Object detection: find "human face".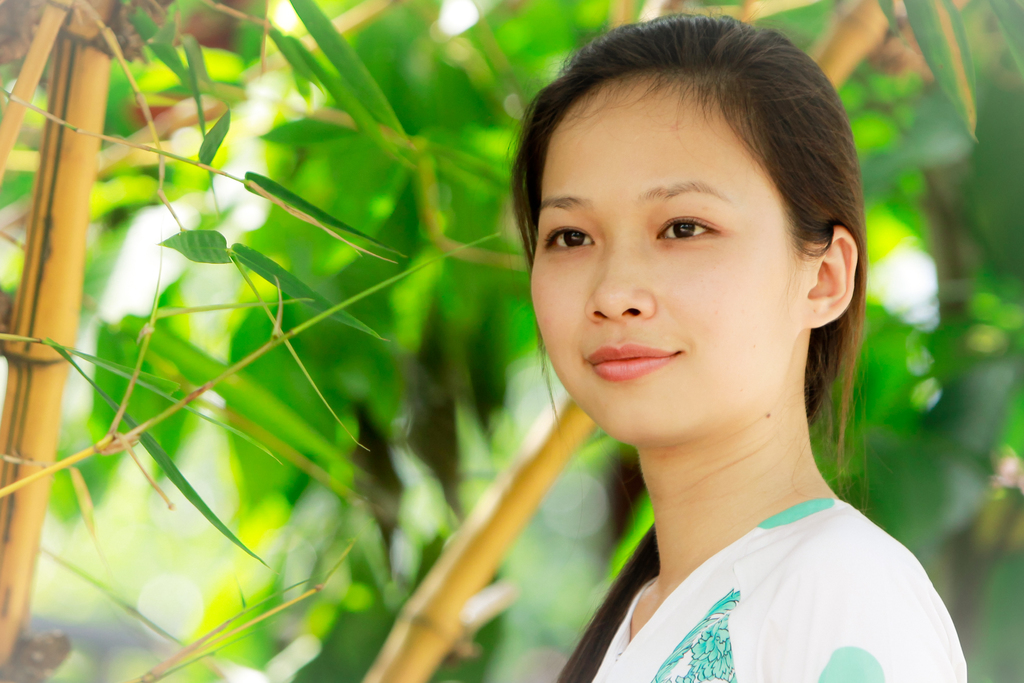
531:83:796:443.
